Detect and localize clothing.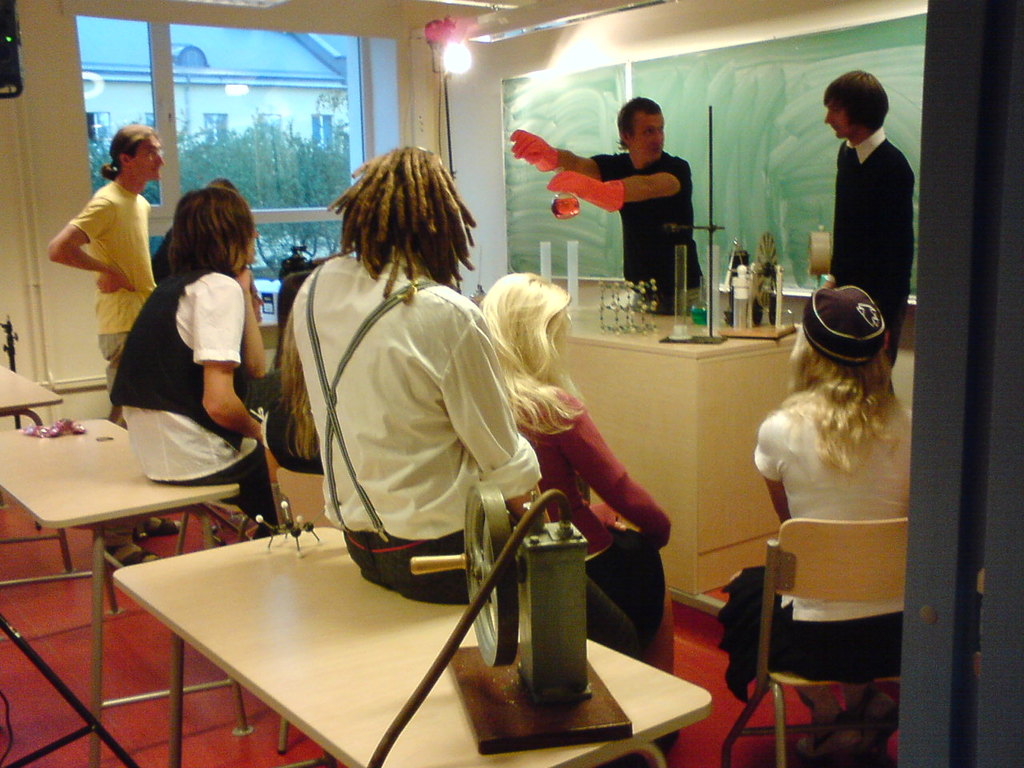
Localized at BBox(267, 207, 543, 618).
